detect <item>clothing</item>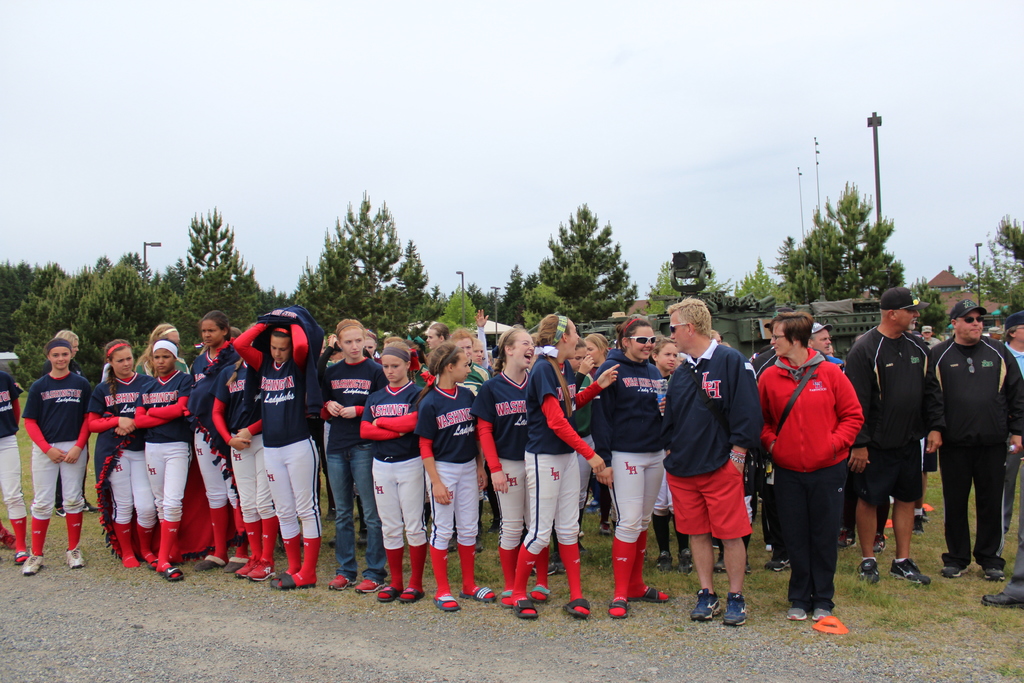
{"left": 131, "top": 366, "right": 194, "bottom": 522}
